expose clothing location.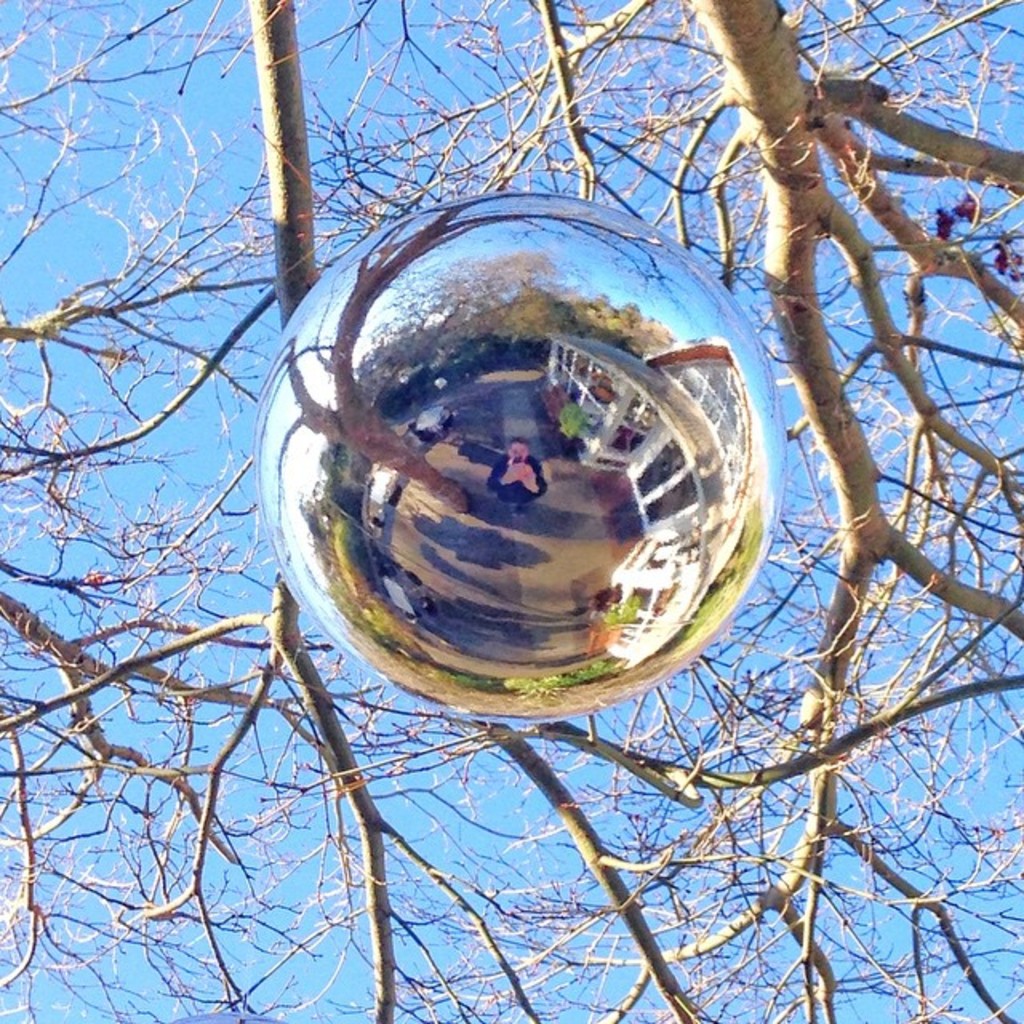
Exposed at {"x1": 485, "y1": 458, "x2": 549, "y2": 510}.
